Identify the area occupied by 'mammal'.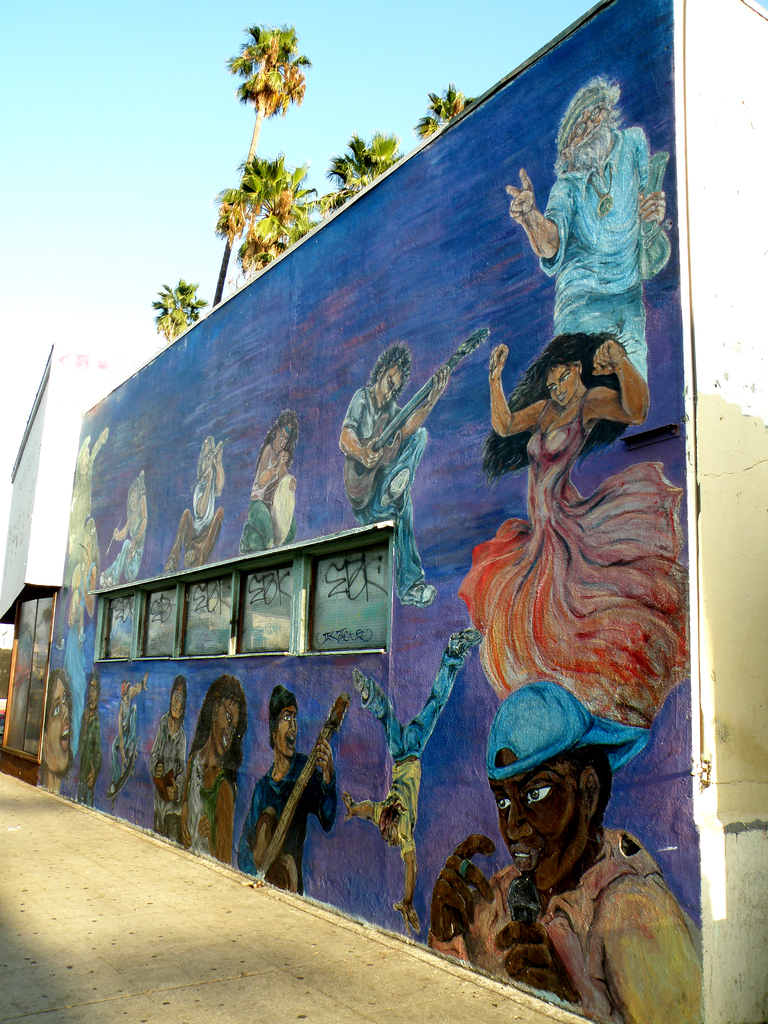
Area: (left=344, top=627, right=482, bottom=933).
